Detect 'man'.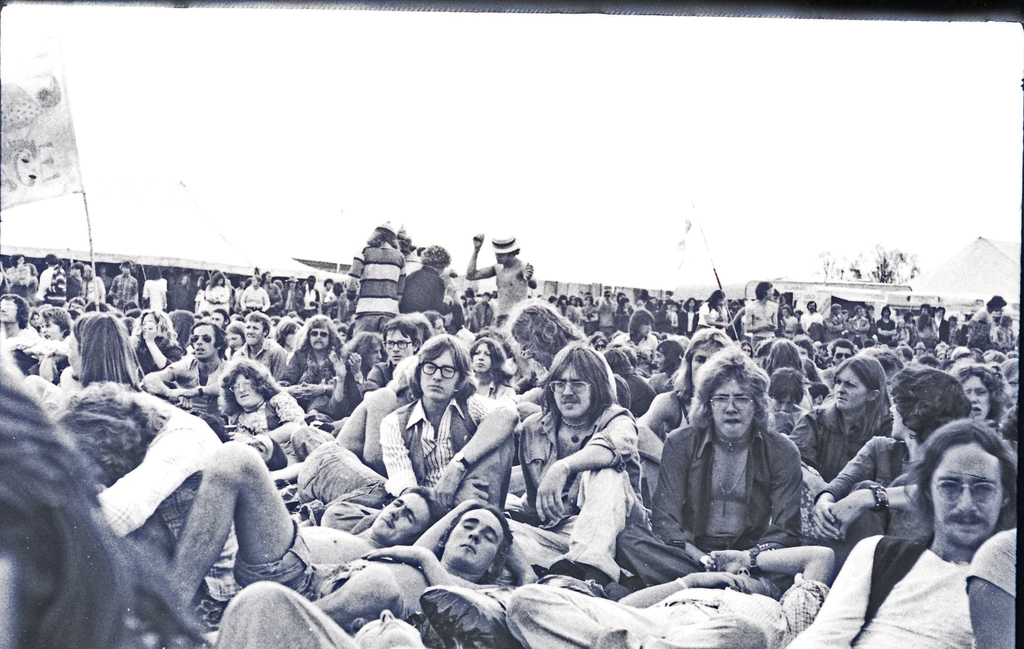
Detected at 835:426:1023:645.
